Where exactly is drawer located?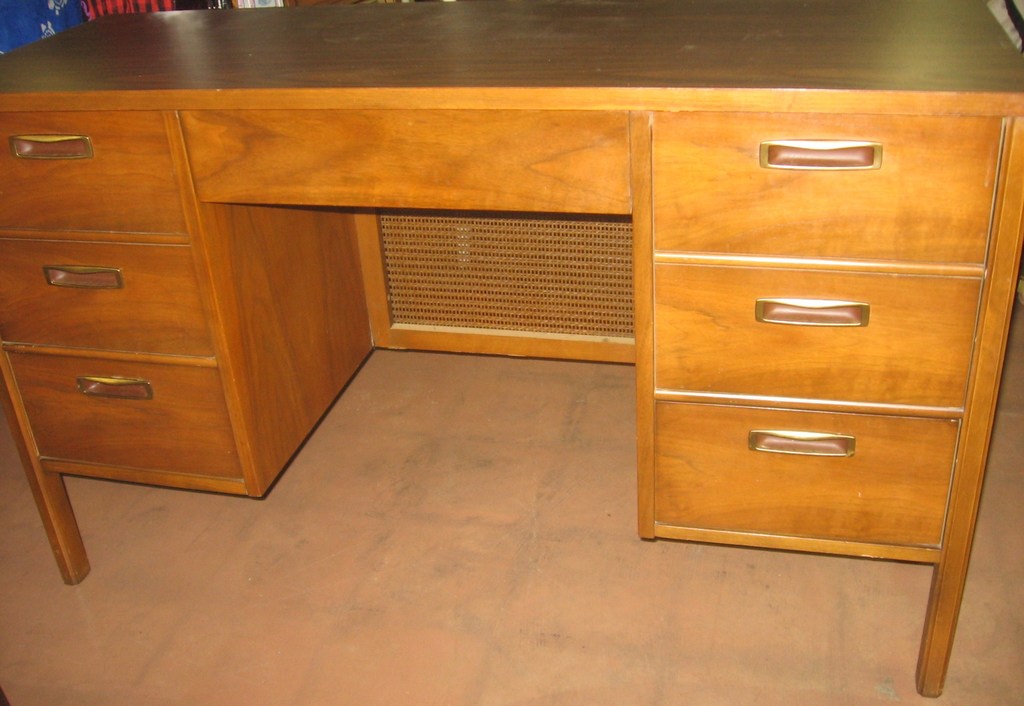
Its bounding box is rect(650, 404, 960, 552).
